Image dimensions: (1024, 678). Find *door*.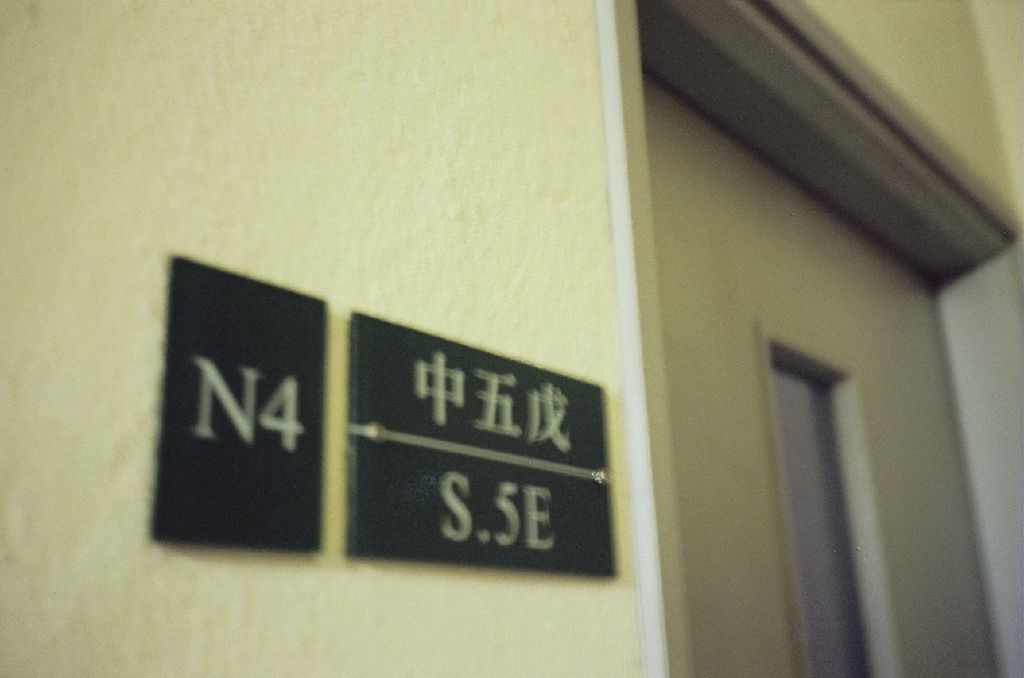
x1=642 y1=70 x2=1001 y2=677.
